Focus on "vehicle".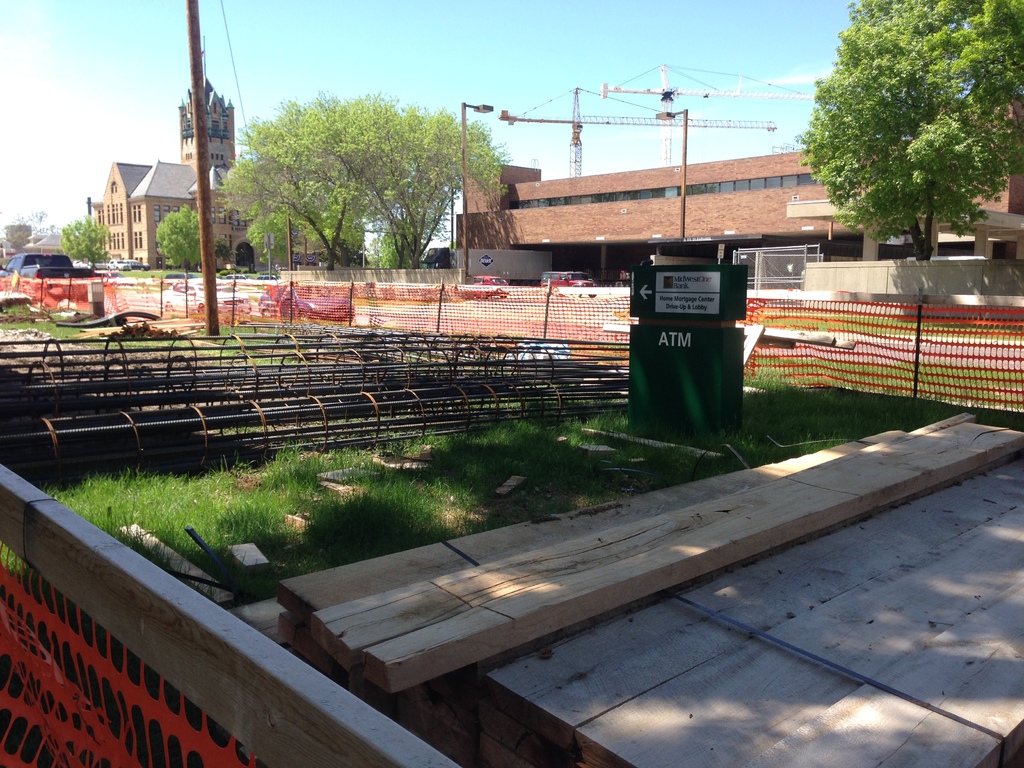
Focused at Rect(110, 258, 134, 273).
